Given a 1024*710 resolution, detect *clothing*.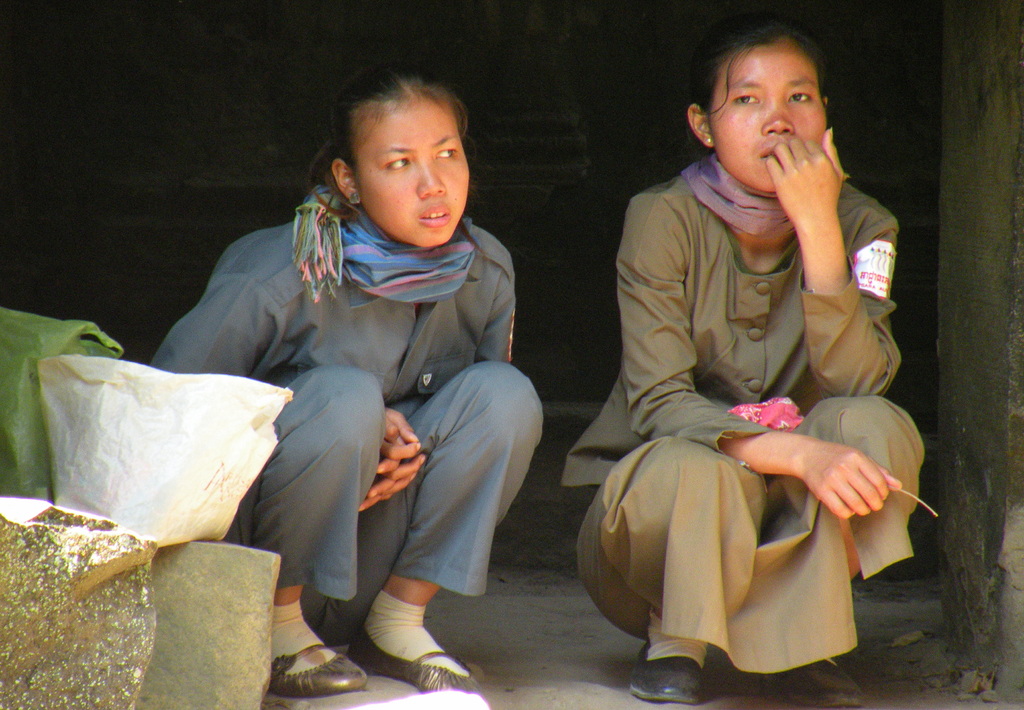
<bbox>561, 148, 930, 672</bbox>.
